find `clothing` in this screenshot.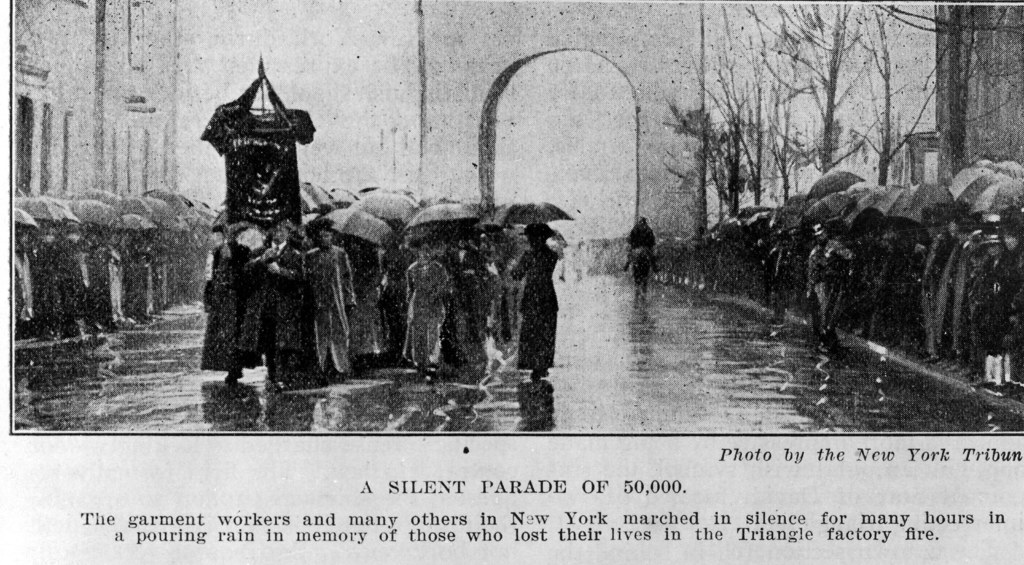
The bounding box for `clothing` is x1=177, y1=244, x2=193, y2=303.
